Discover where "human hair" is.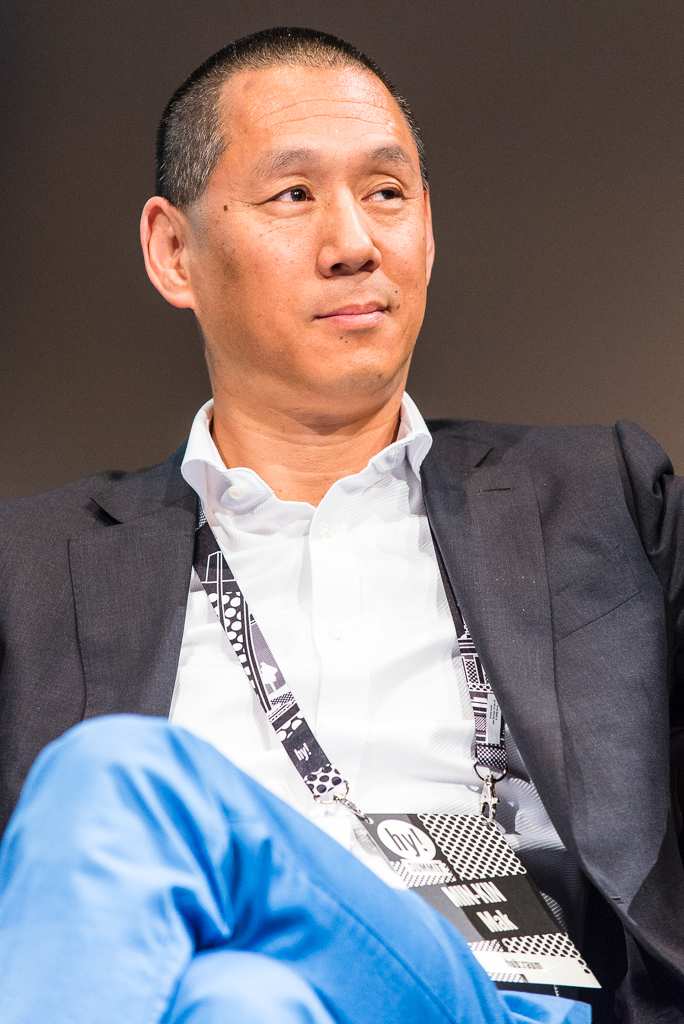
Discovered at 167/39/418/234.
